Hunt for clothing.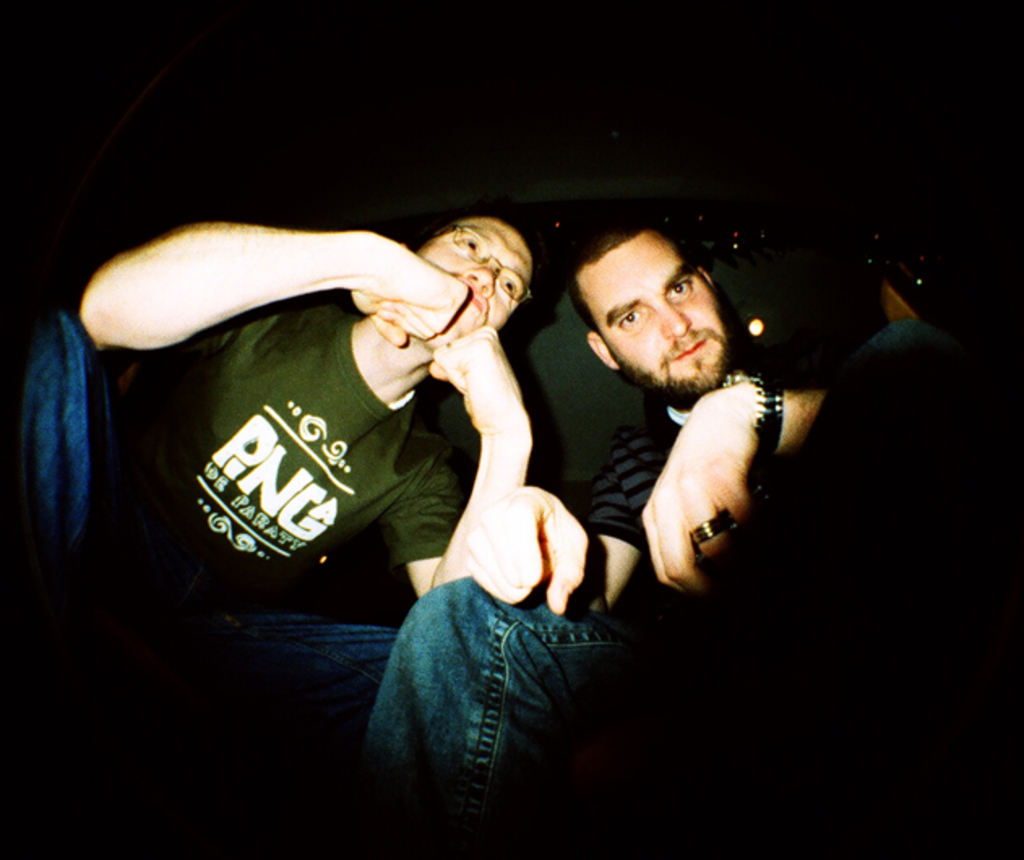
Hunted down at {"x1": 365, "y1": 310, "x2": 1022, "y2": 858}.
